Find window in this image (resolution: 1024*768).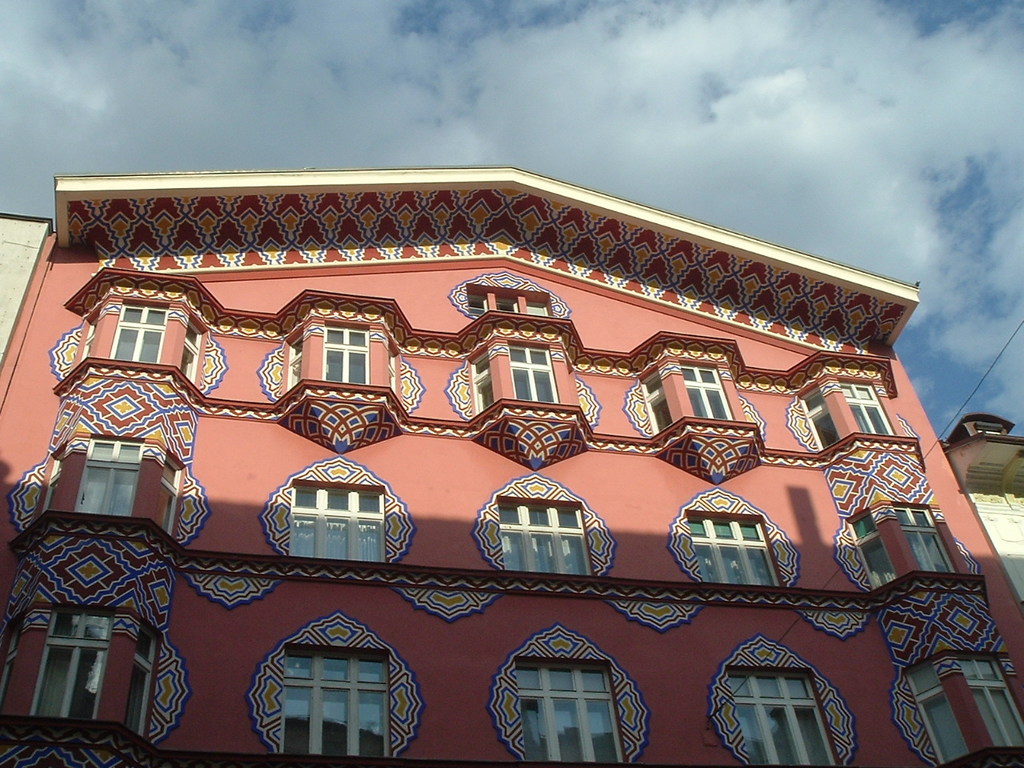
bbox=(470, 317, 579, 421).
